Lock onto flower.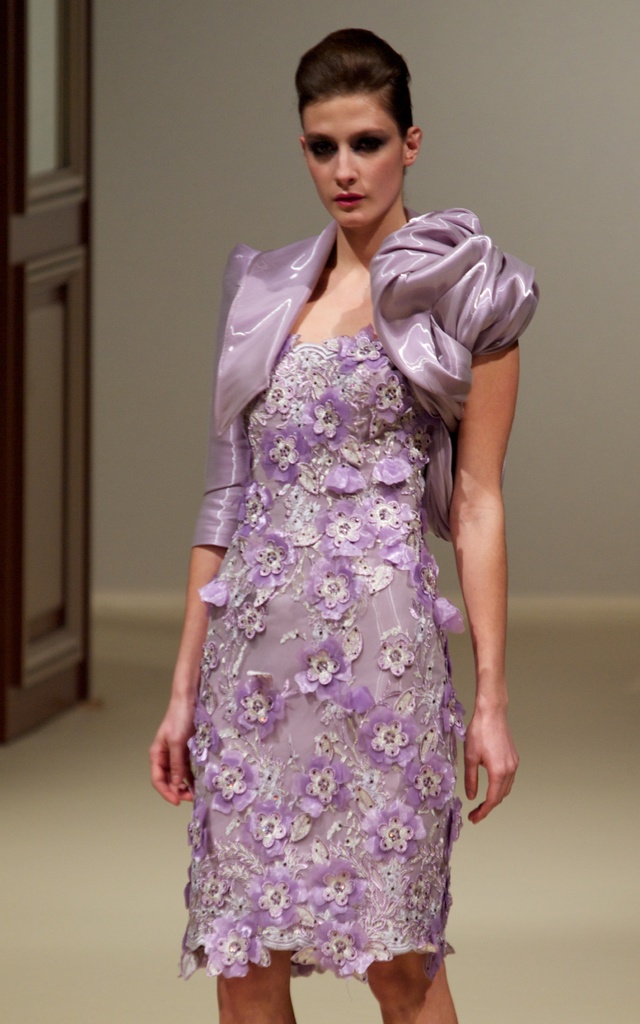
Locked: x1=318 y1=930 x2=367 y2=970.
